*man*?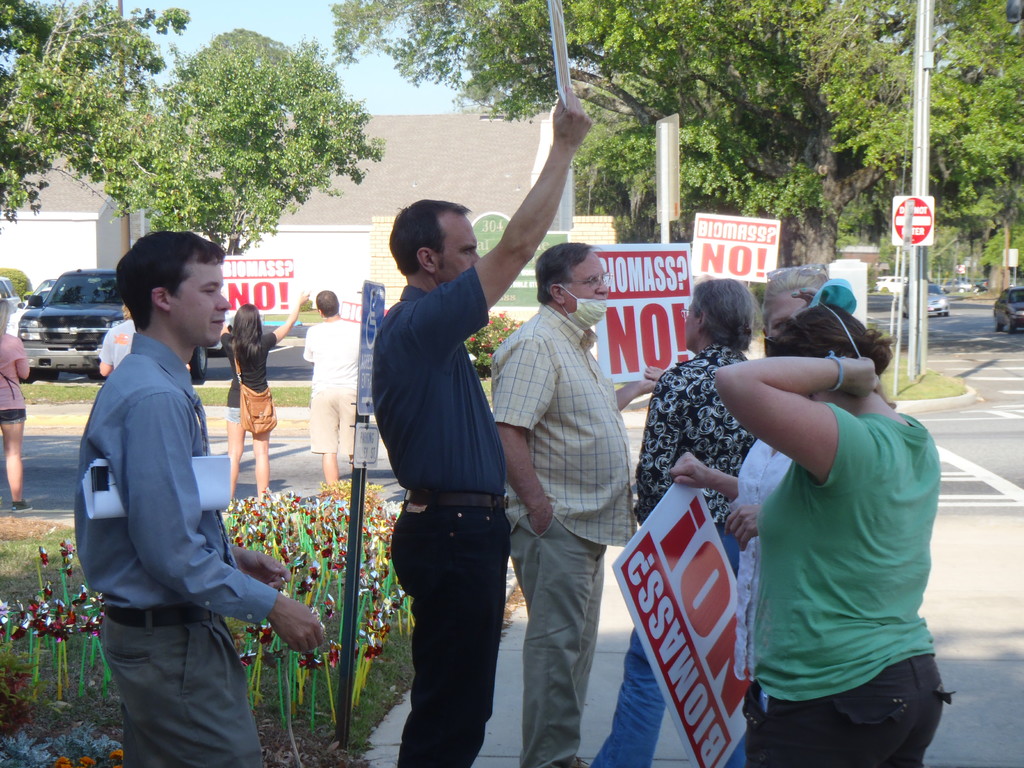
300/289/359/486
